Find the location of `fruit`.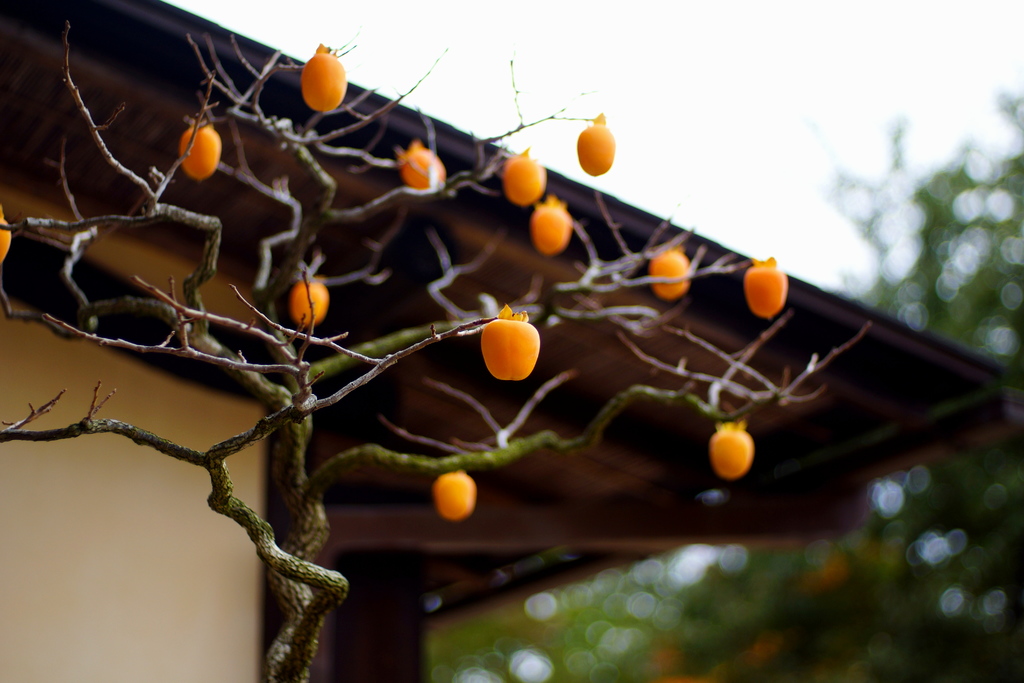
Location: 529,194,570,252.
